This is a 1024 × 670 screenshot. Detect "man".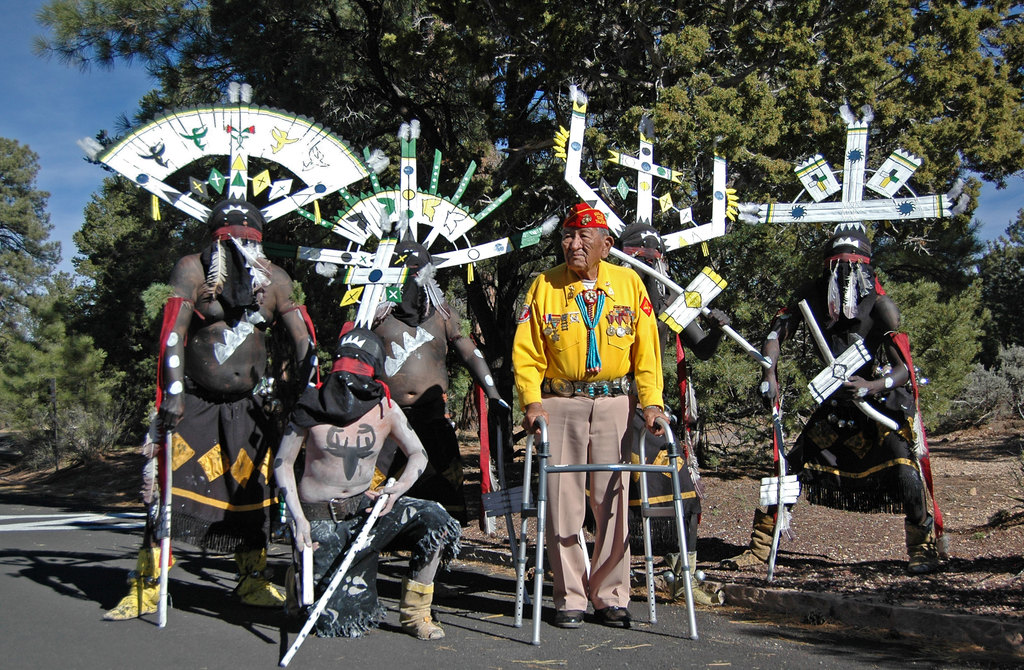
(105, 198, 319, 618).
